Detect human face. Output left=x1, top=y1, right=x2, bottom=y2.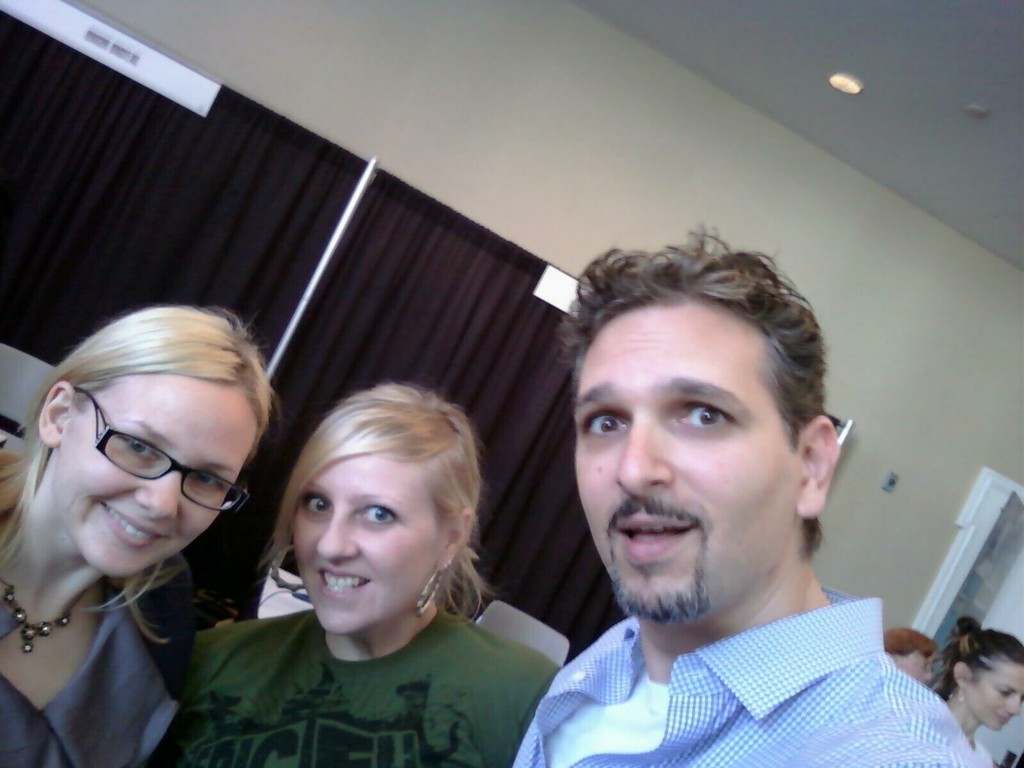
left=62, top=373, right=265, bottom=590.
